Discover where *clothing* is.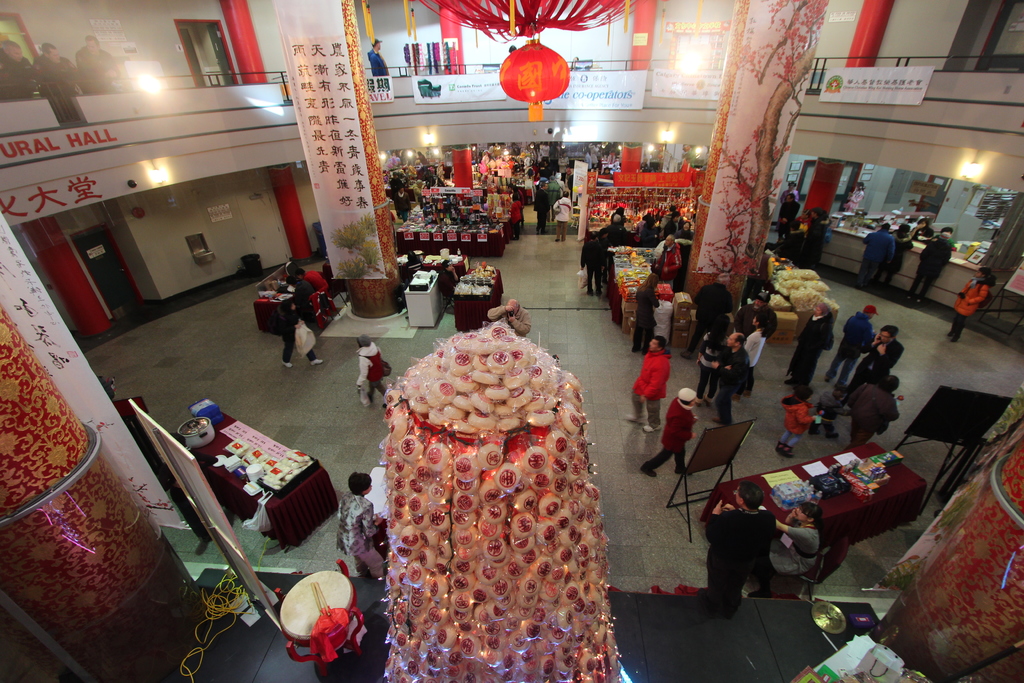
Discovered at x1=513 y1=200 x2=522 y2=234.
